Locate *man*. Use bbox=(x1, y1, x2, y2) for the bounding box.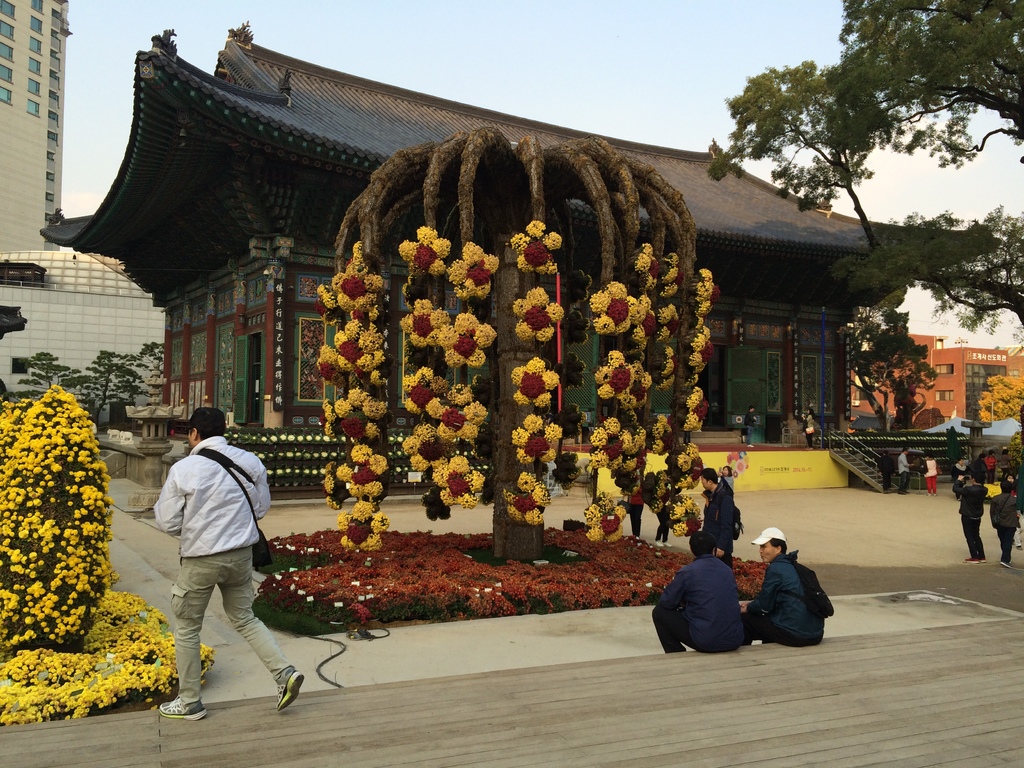
bbox=(739, 406, 759, 444).
